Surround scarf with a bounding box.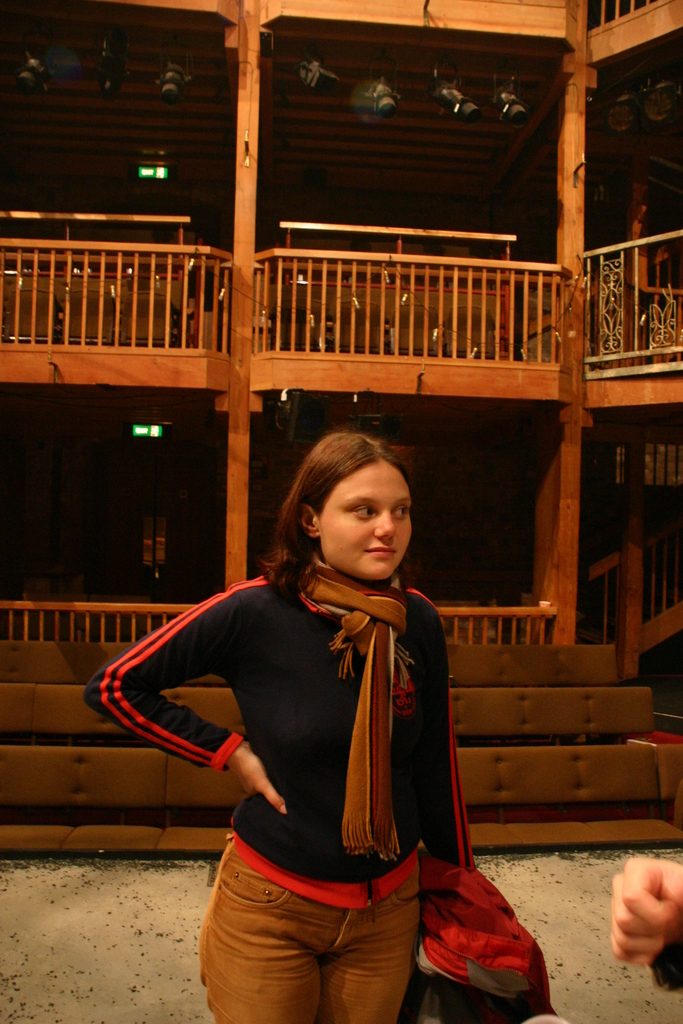
(298, 549, 420, 856).
